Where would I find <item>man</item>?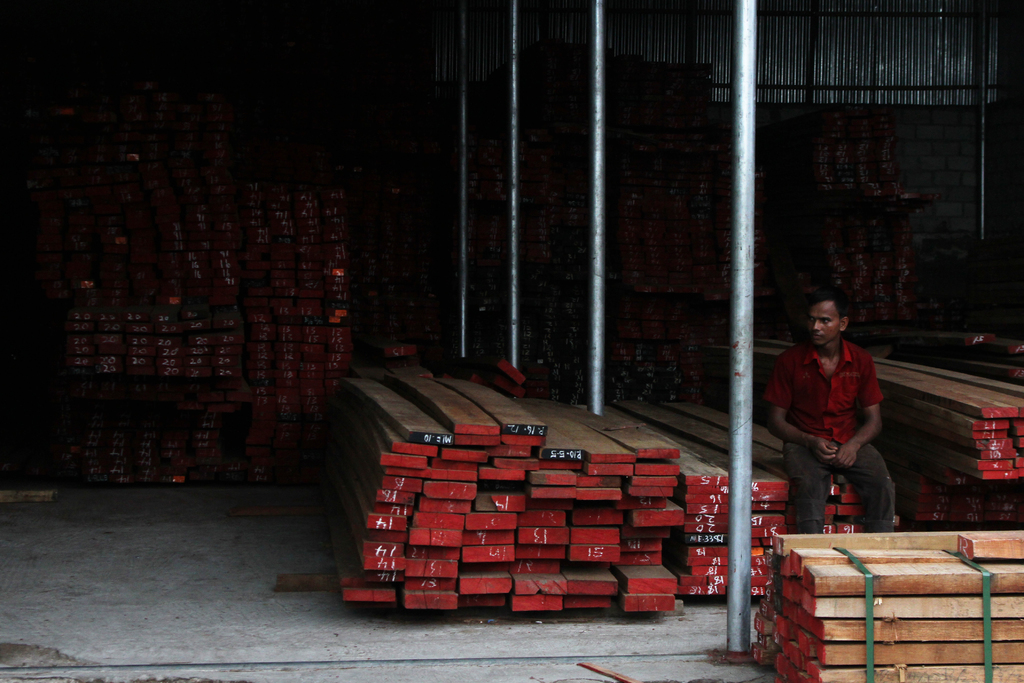
At <region>770, 294, 907, 547</region>.
